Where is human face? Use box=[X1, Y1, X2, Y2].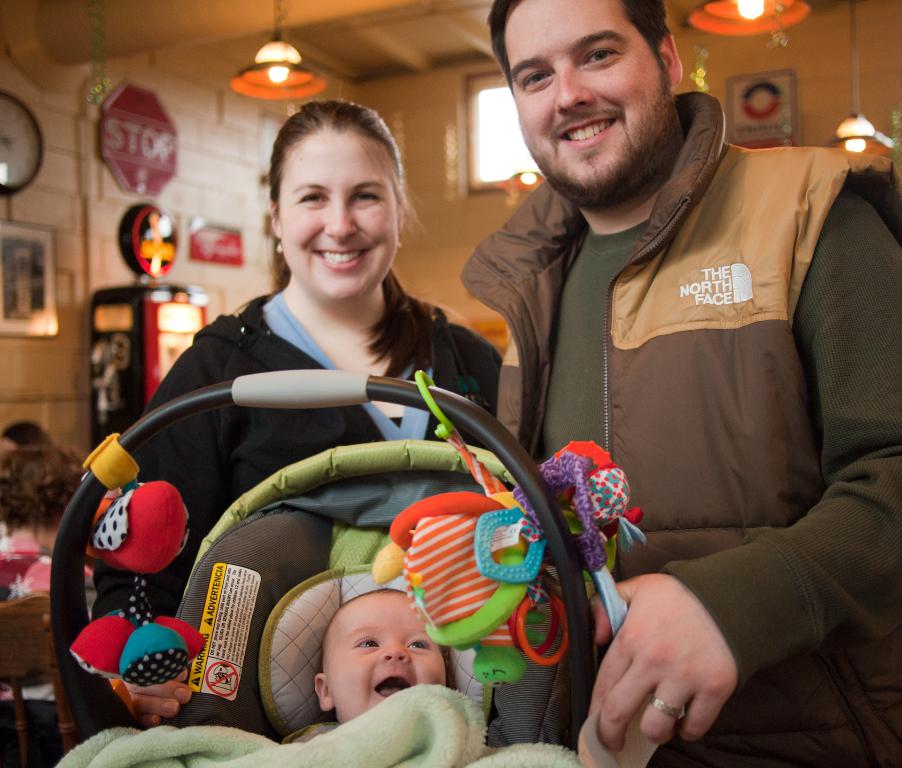
box=[505, 0, 673, 202].
